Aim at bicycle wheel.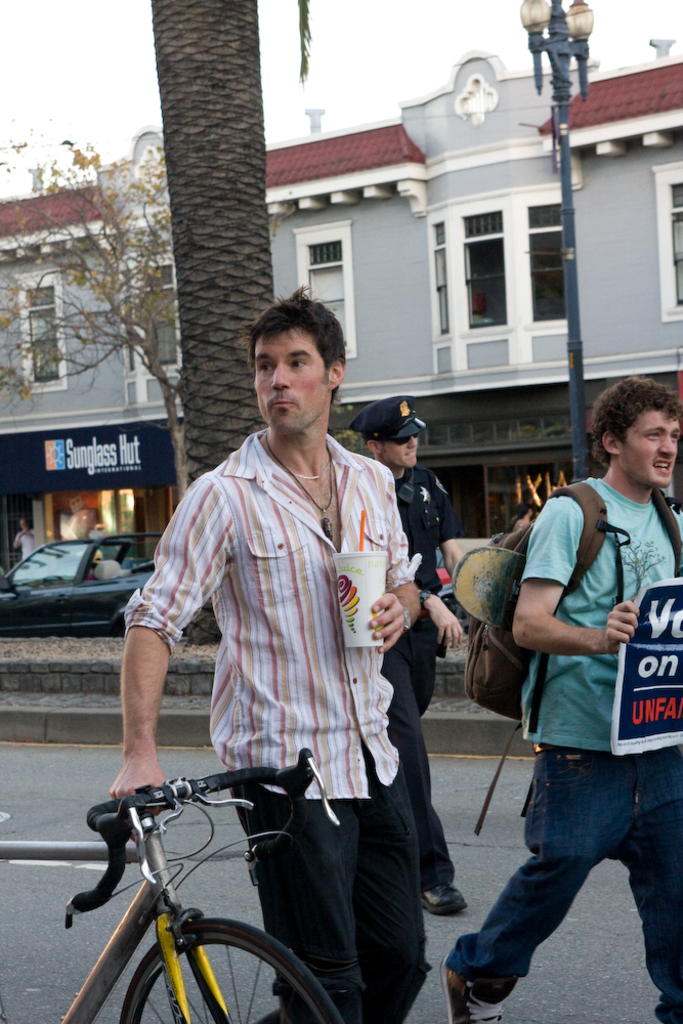
Aimed at 115 916 361 1023.
